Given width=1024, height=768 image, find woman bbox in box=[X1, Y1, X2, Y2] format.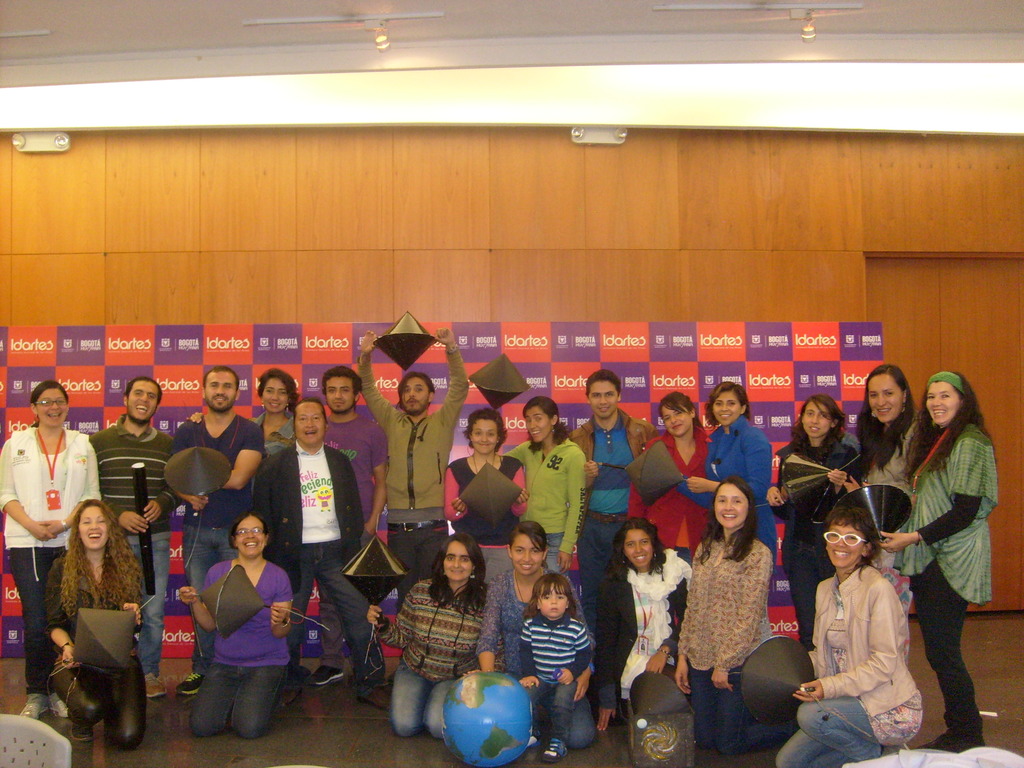
box=[840, 364, 927, 568].
